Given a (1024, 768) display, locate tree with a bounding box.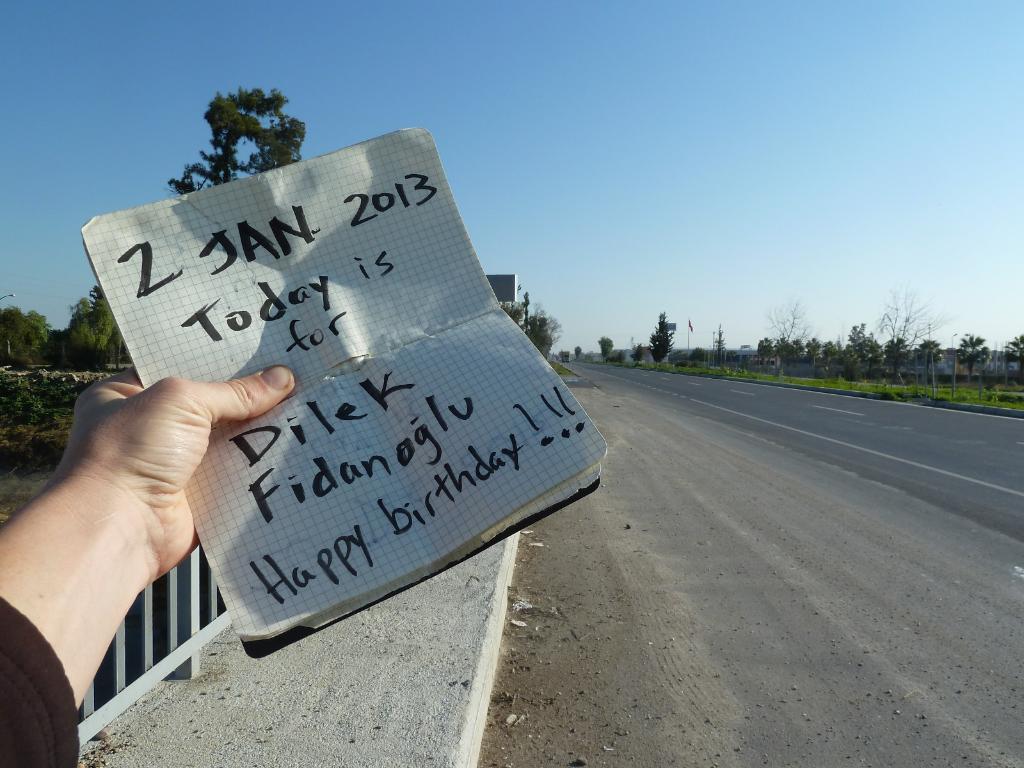
Located: {"left": 650, "top": 316, "right": 674, "bottom": 367}.
